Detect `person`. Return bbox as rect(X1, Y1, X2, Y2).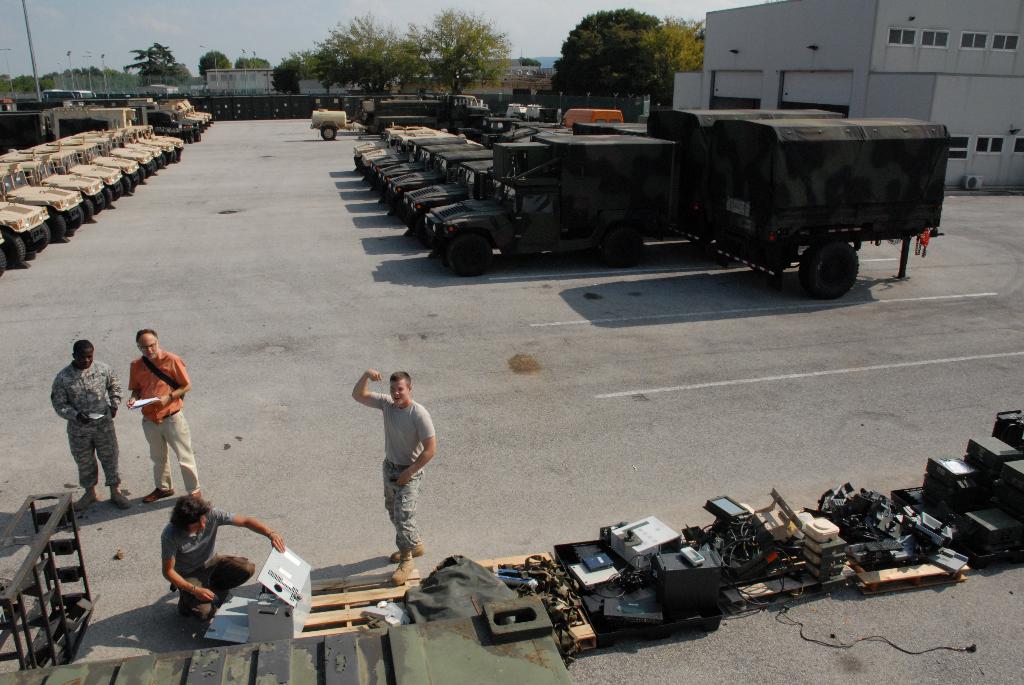
rect(47, 341, 131, 512).
